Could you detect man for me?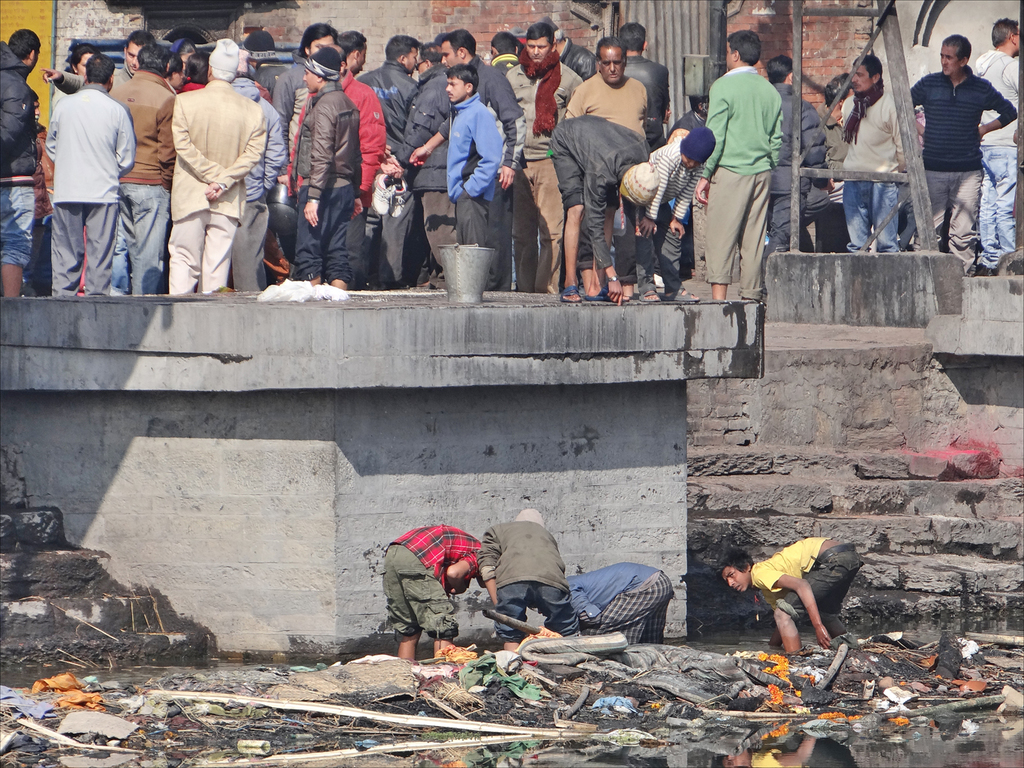
Detection result: (x1=567, y1=561, x2=672, y2=647).
